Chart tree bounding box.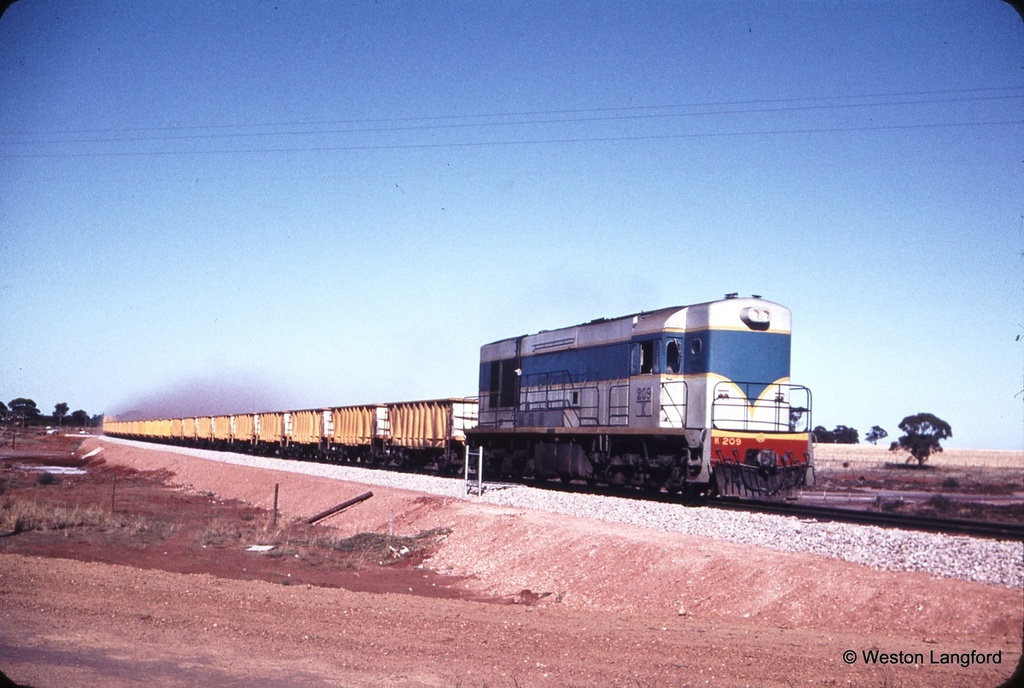
Charted: 864 427 887 446.
